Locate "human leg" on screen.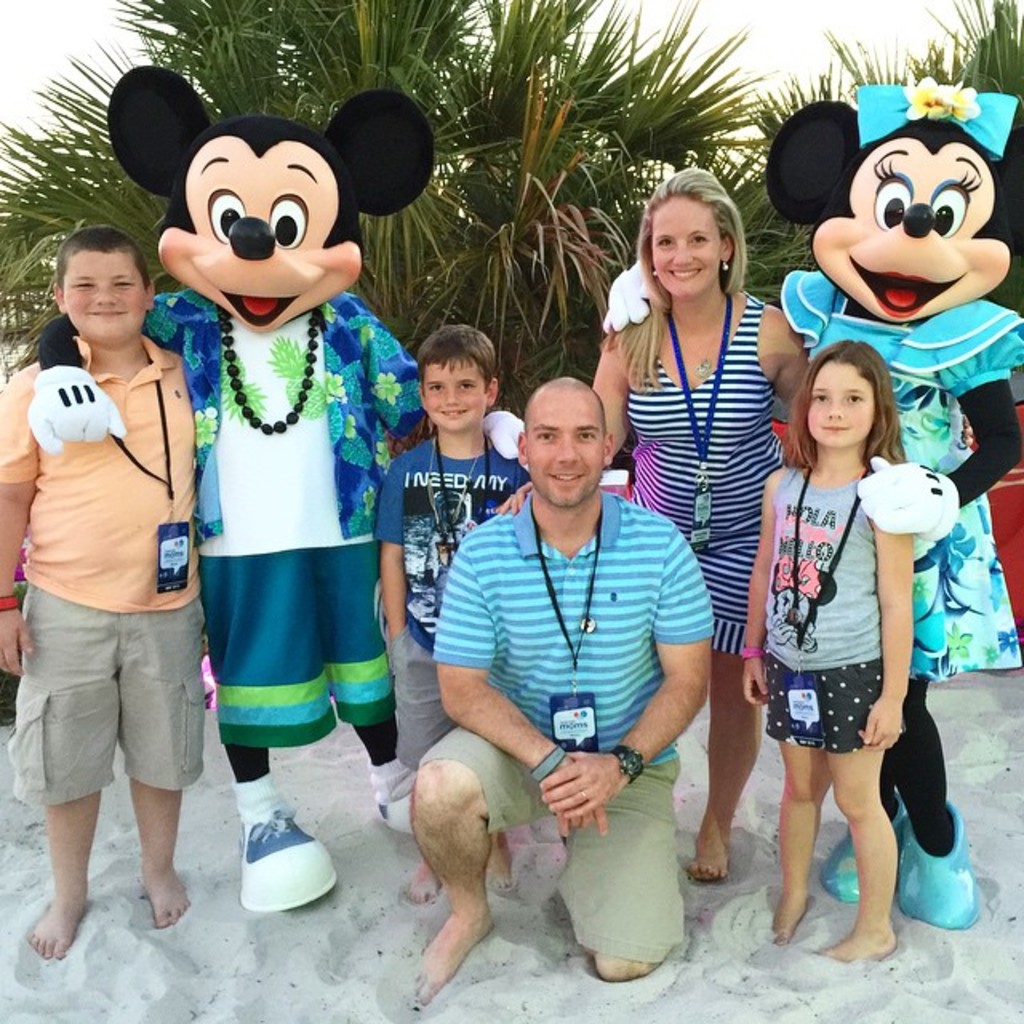
On screen at box(814, 746, 886, 963).
